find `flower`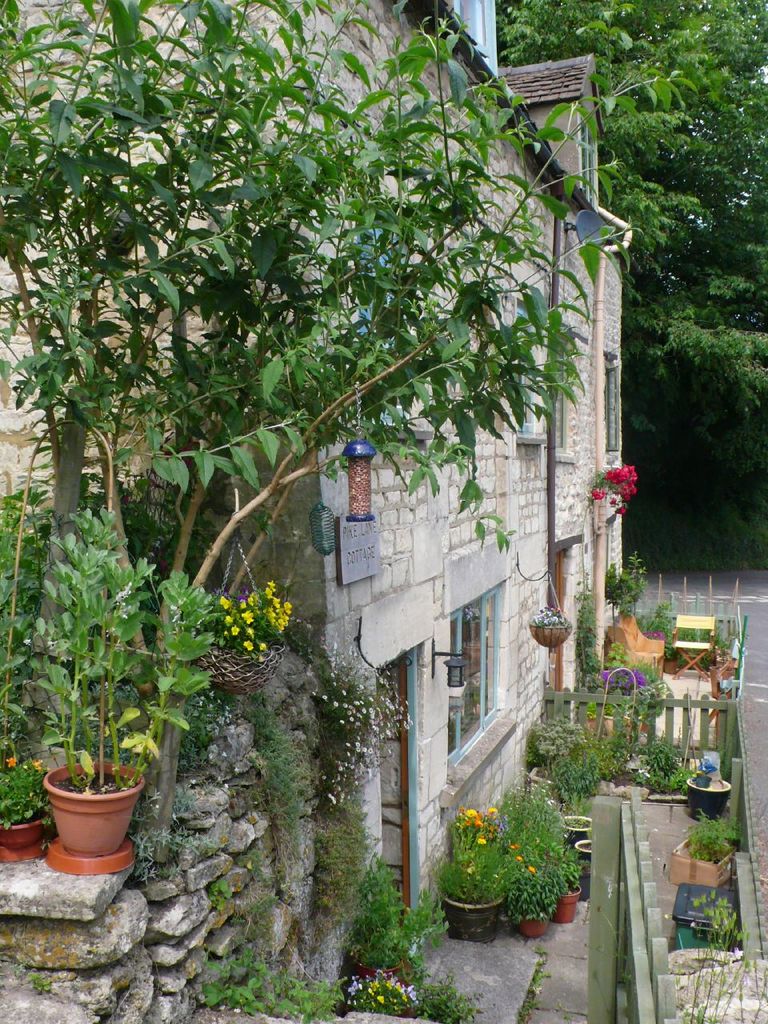
0, 750, 11, 769
